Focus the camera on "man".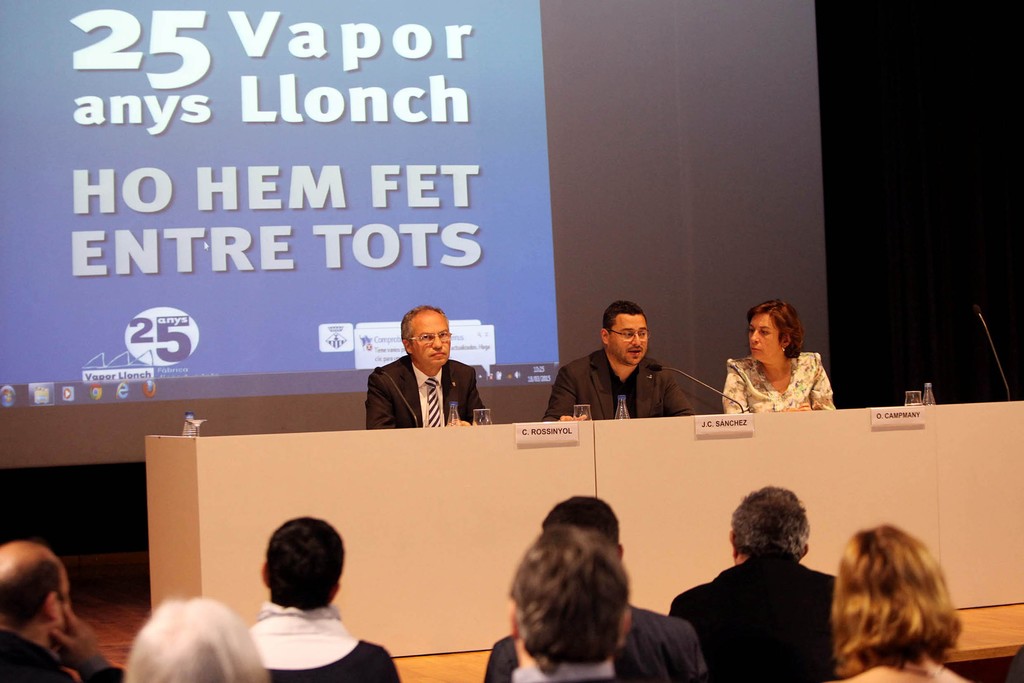
Focus region: 0 537 123 682.
